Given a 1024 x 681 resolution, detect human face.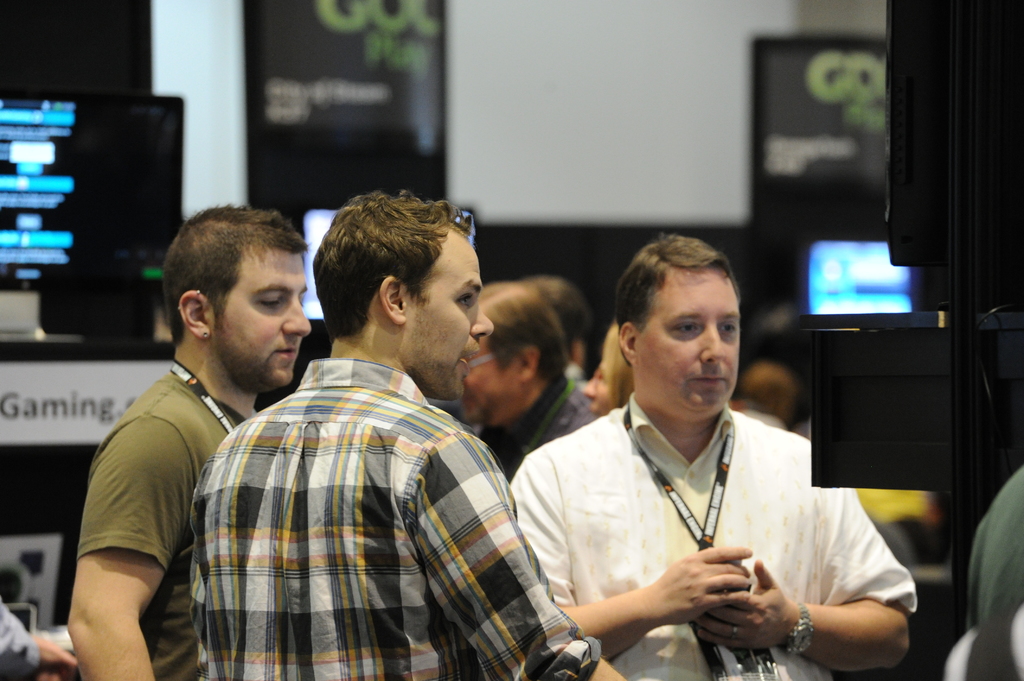
locate(639, 269, 742, 407).
